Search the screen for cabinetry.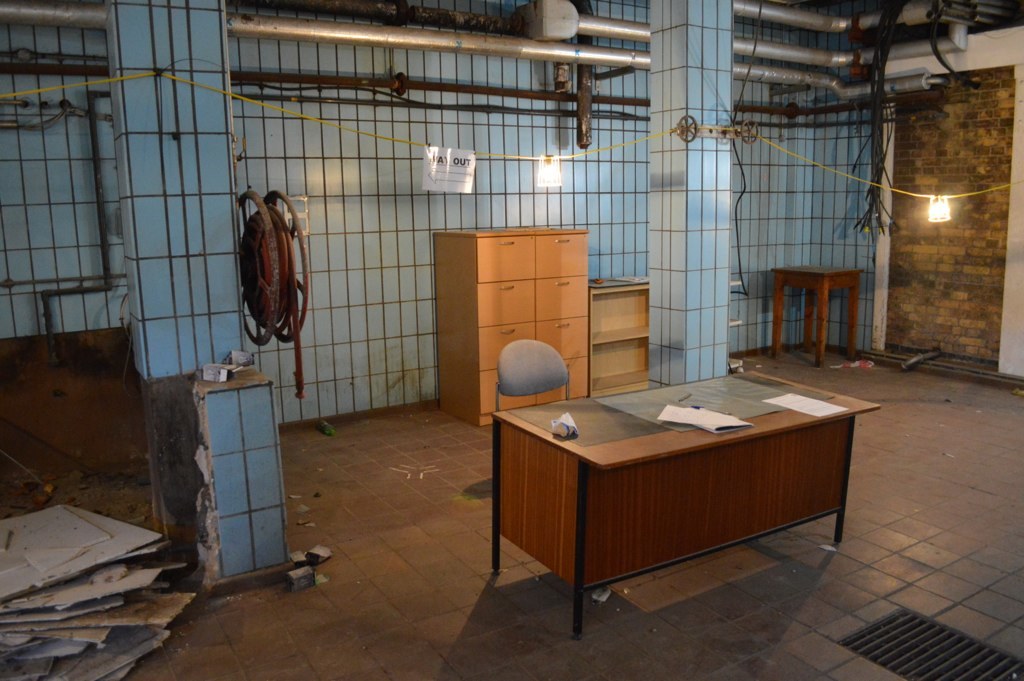
Found at x1=437, y1=225, x2=583, y2=428.
